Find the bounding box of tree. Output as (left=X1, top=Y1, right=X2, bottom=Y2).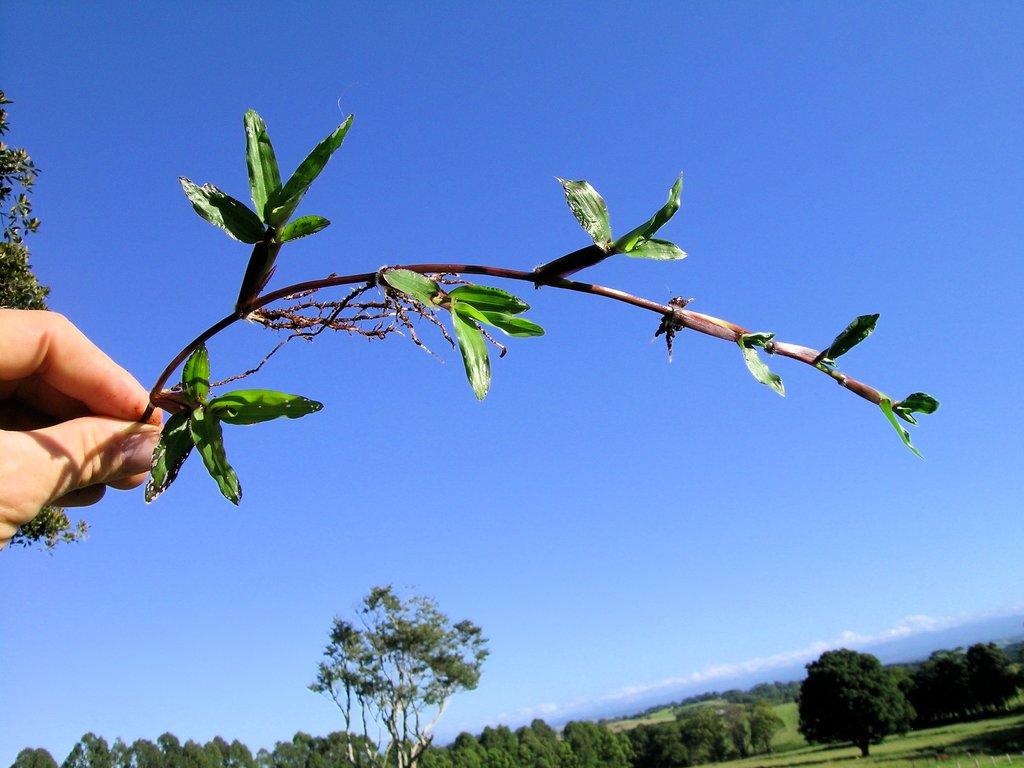
(left=180, top=735, right=211, bottom=767).
